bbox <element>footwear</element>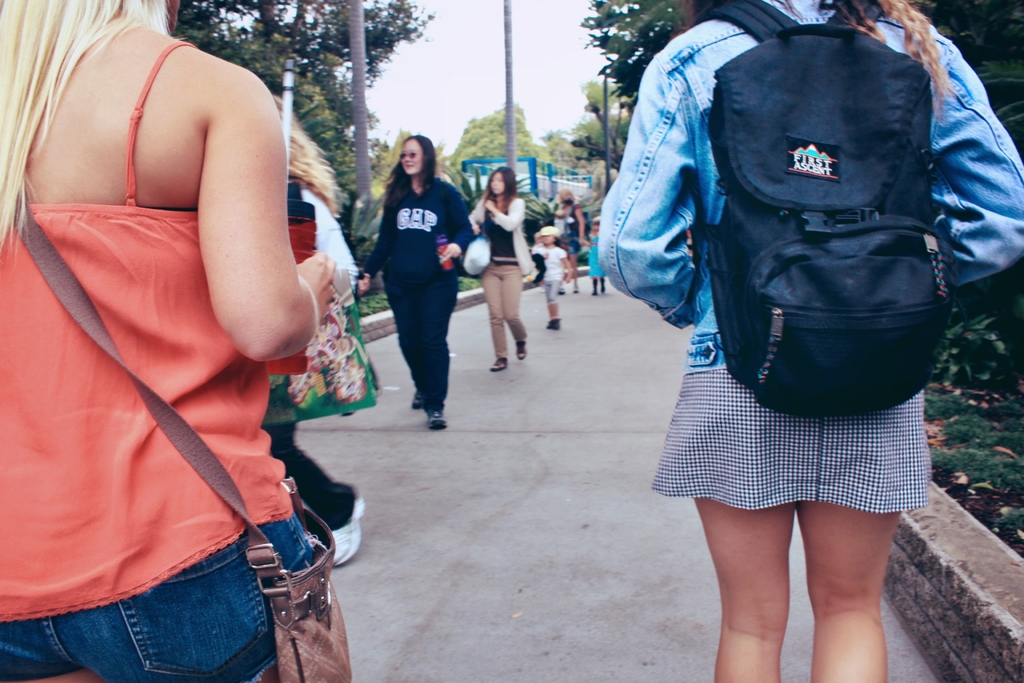
rect(517, 341, 528, 365)
